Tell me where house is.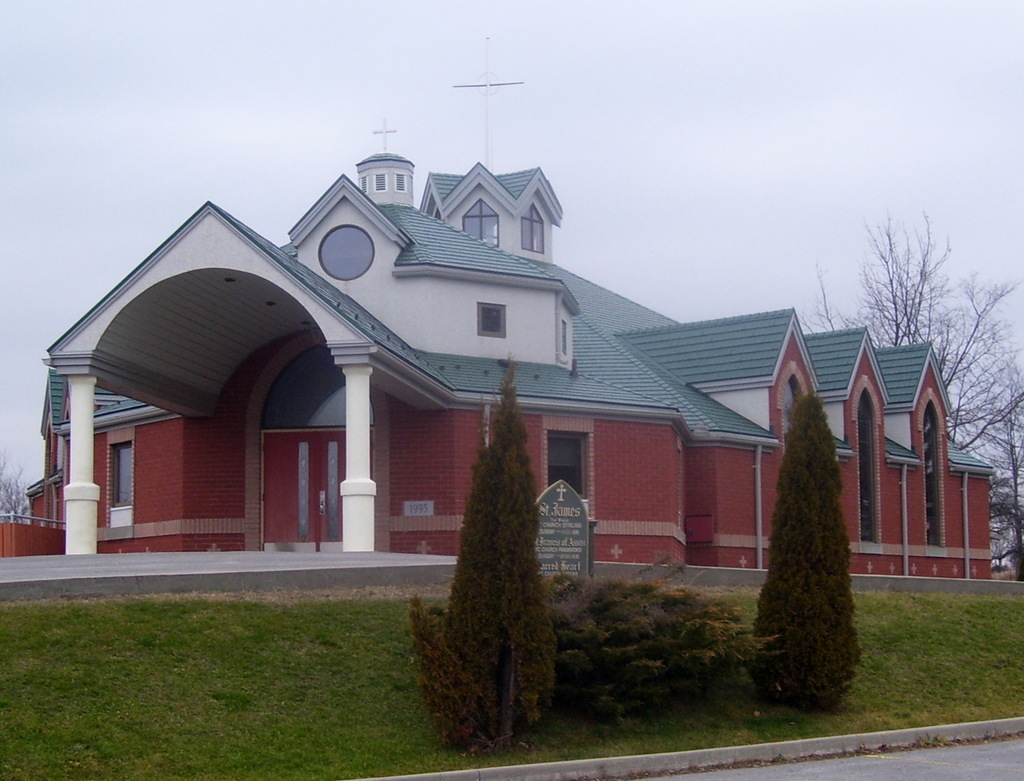
house is at box=[24, 146, 995, 579].
